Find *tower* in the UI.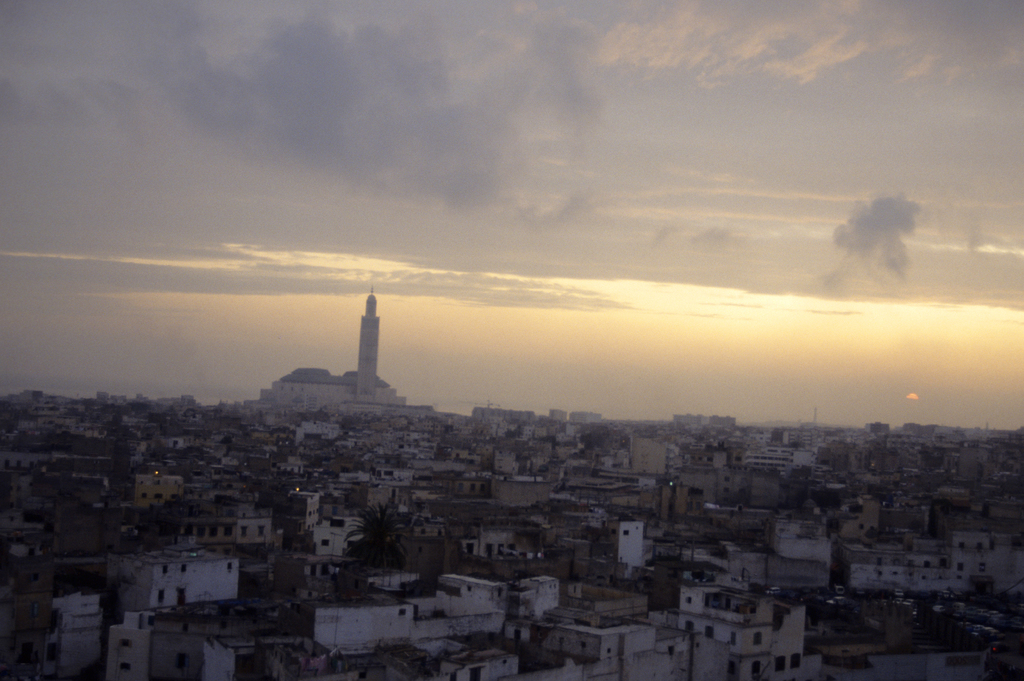
UI element at <bbox>353, 281, 381, 399</bbox>.
